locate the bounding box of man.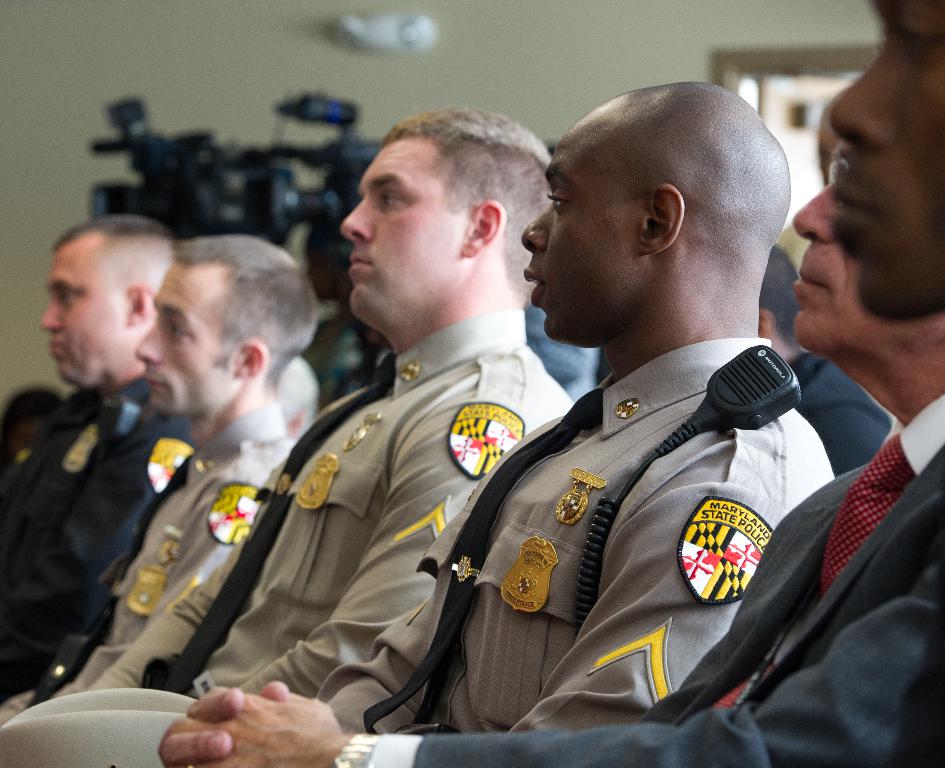
Bounding box: [153, 0, 944, 767].
